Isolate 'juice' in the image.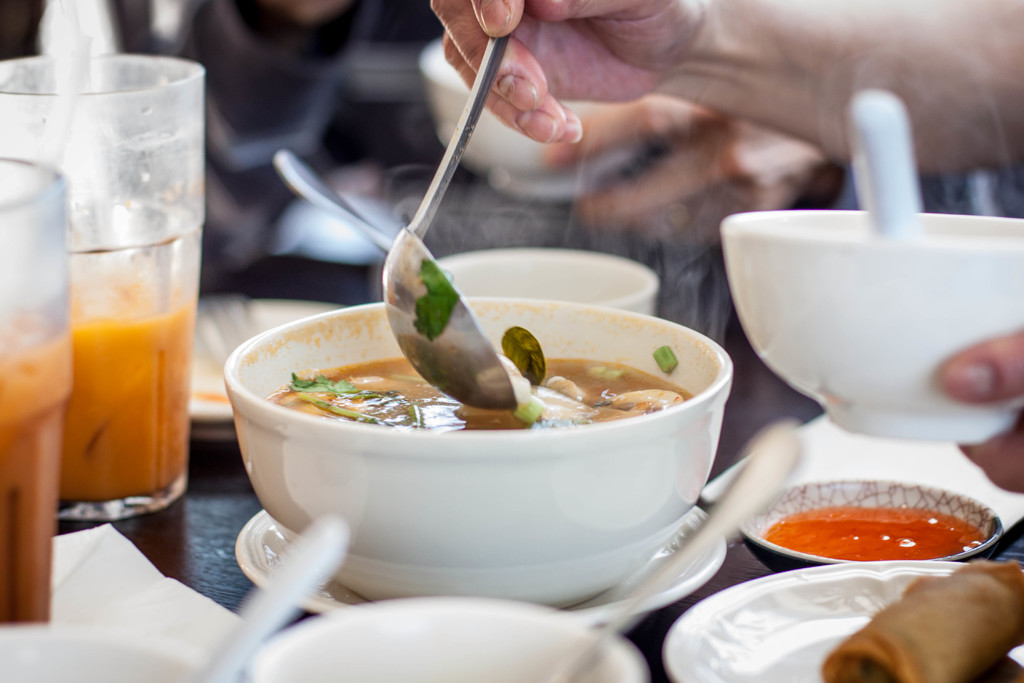
Isolated region: 1 333 79 625.
